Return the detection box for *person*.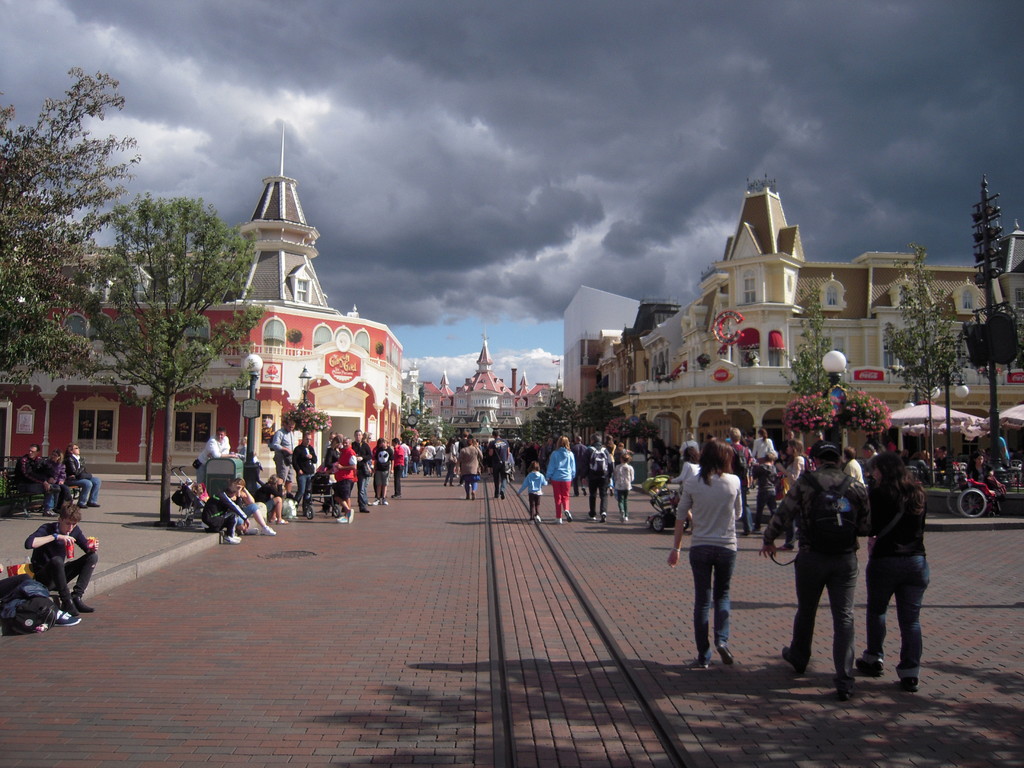
[x1=264, y1=484, x2=288, y2=523].
